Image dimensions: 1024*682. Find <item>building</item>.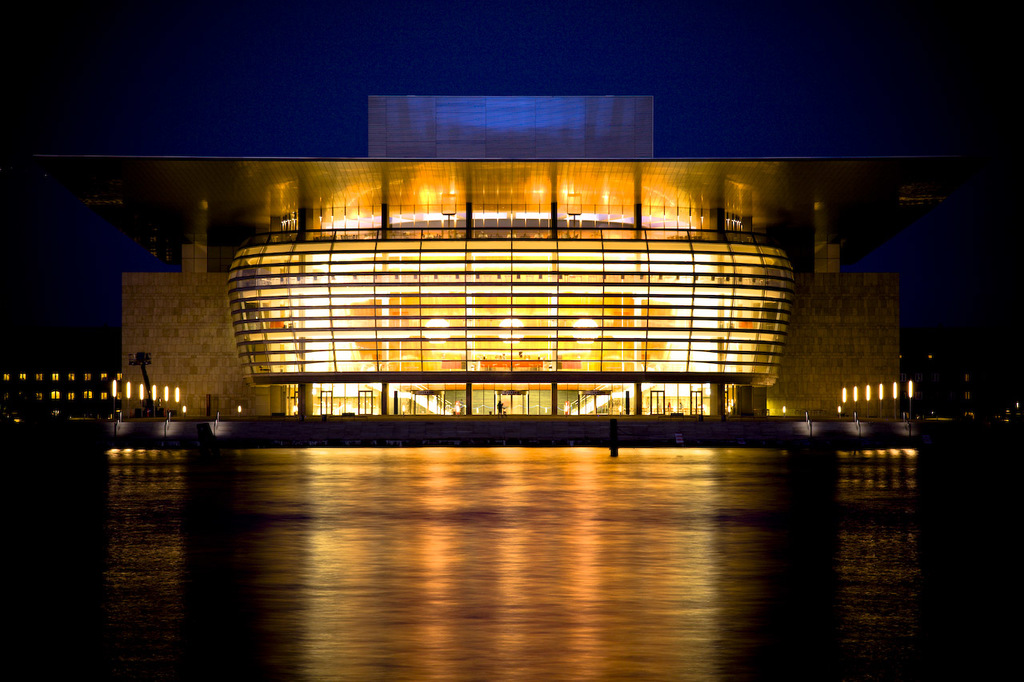
bbox=(10, 155, 1004, 447).
